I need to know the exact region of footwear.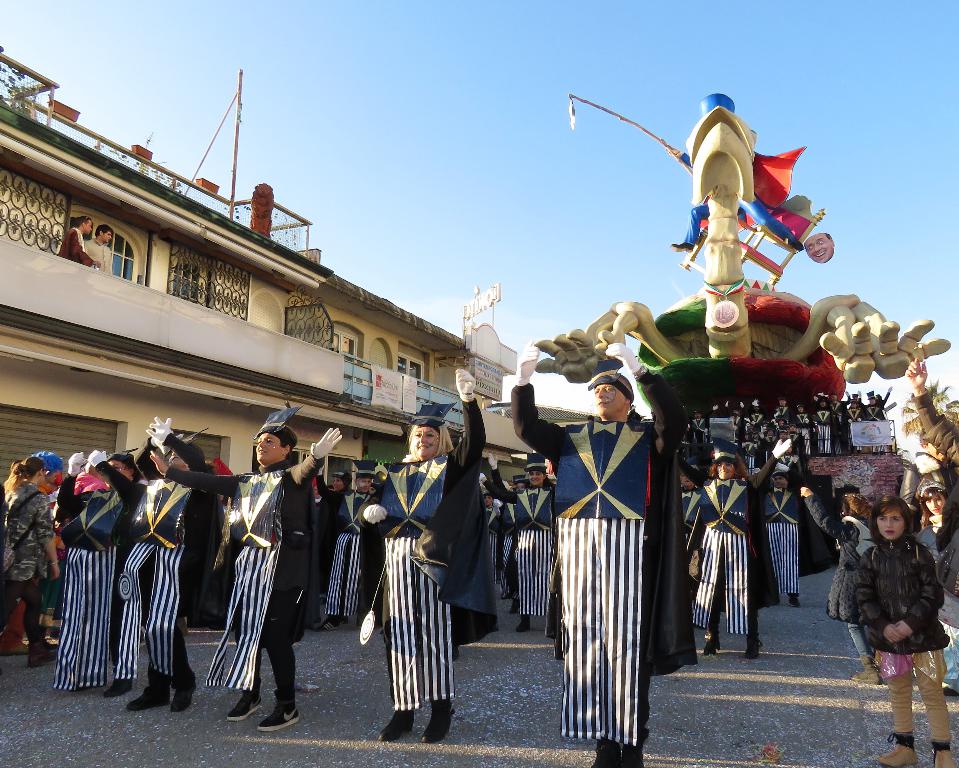
Region: l=511, t=595, r=521, b=611.
